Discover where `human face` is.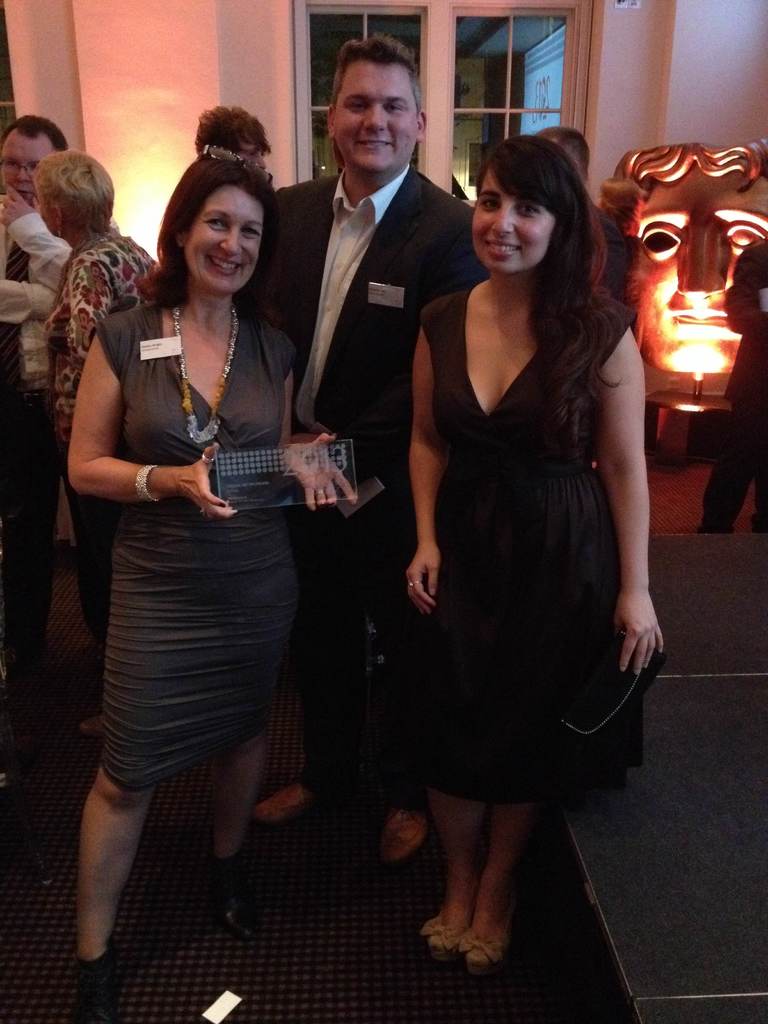
Discovered at [left=333, top=60, right=422, bottom=175].
